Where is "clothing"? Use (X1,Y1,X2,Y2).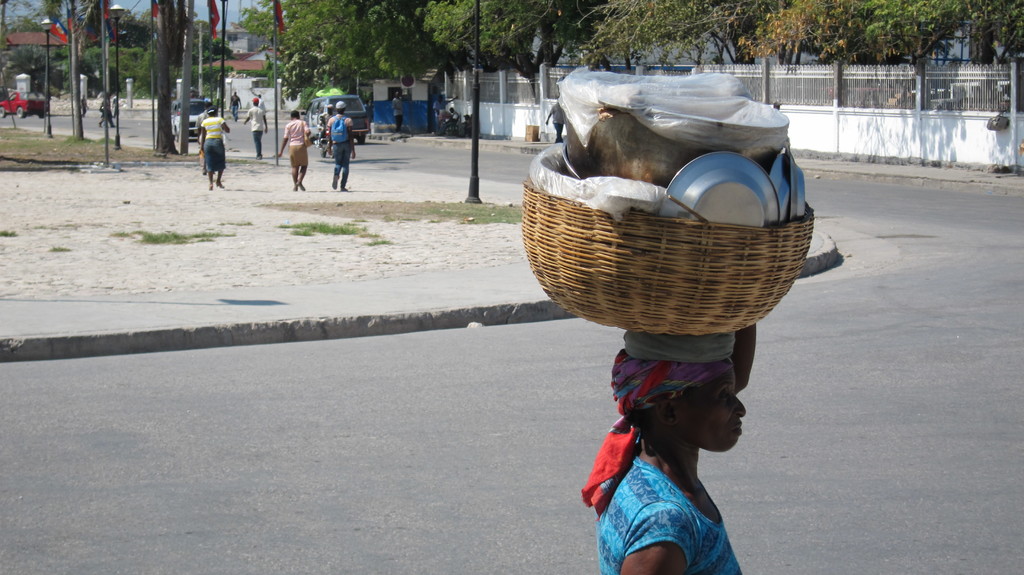
(288,117,313,170).
